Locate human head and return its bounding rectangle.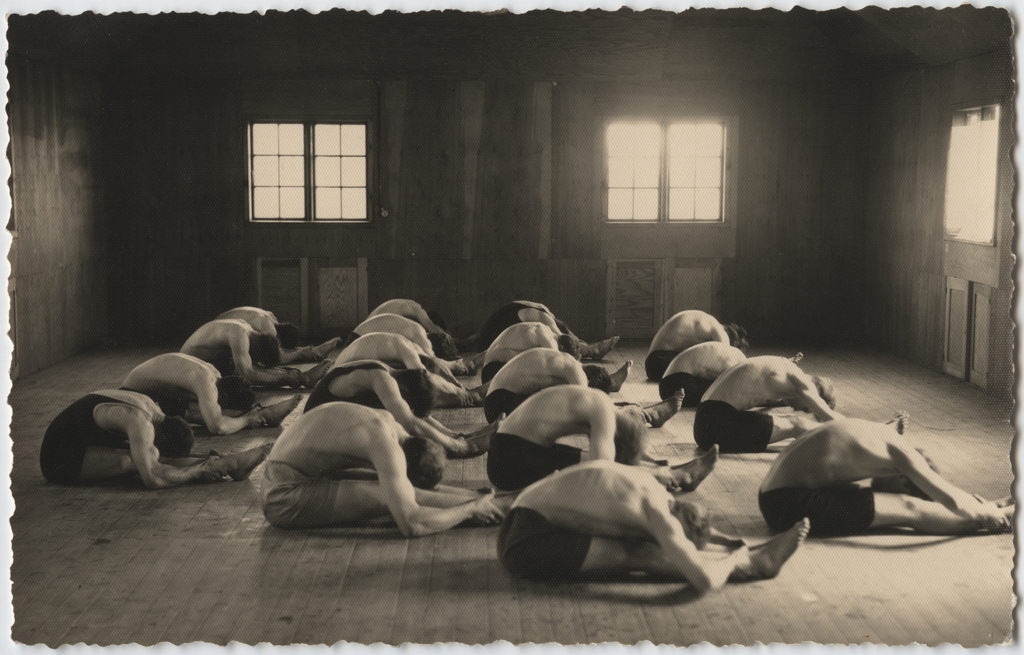
BBox(869, 446, 937, 501).
